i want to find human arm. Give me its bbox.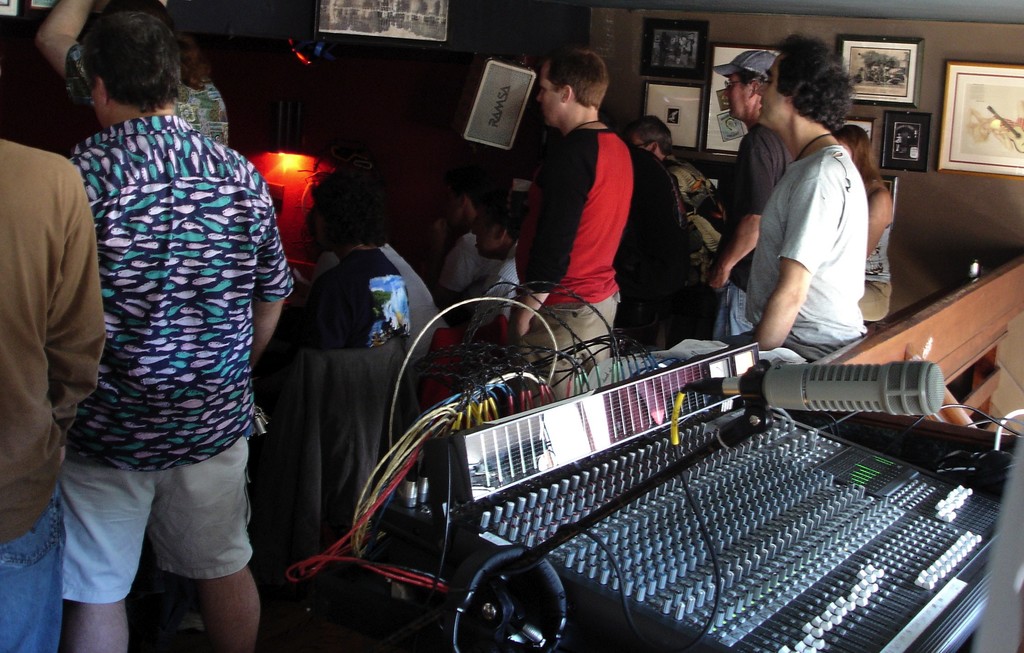
region(38, 0, 92, 115).
